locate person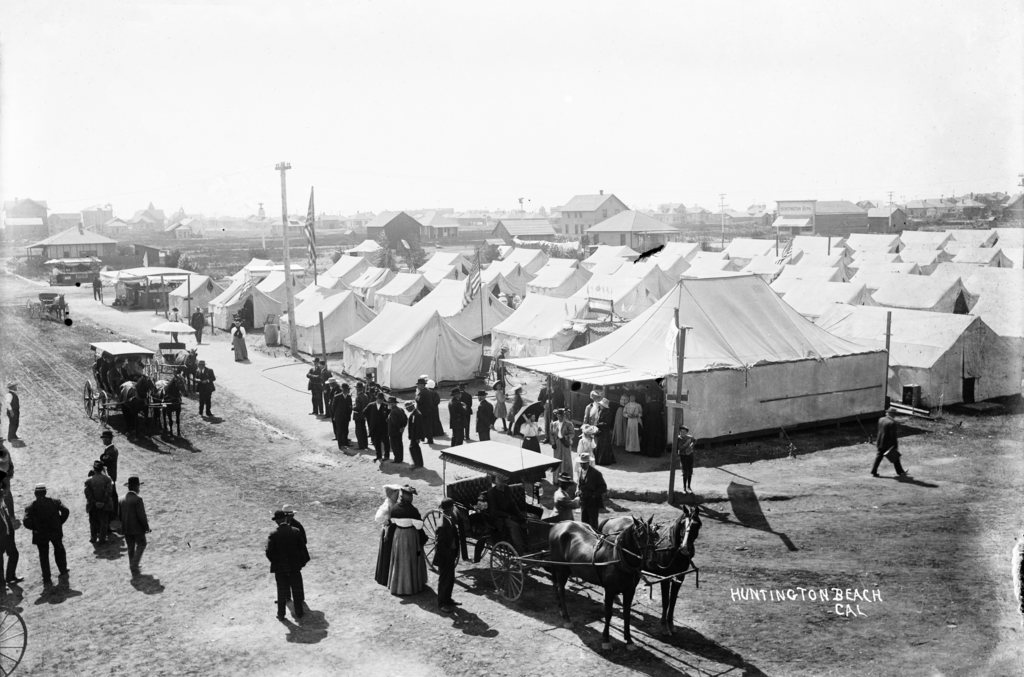
bbox(263, 507, 312, 621)
